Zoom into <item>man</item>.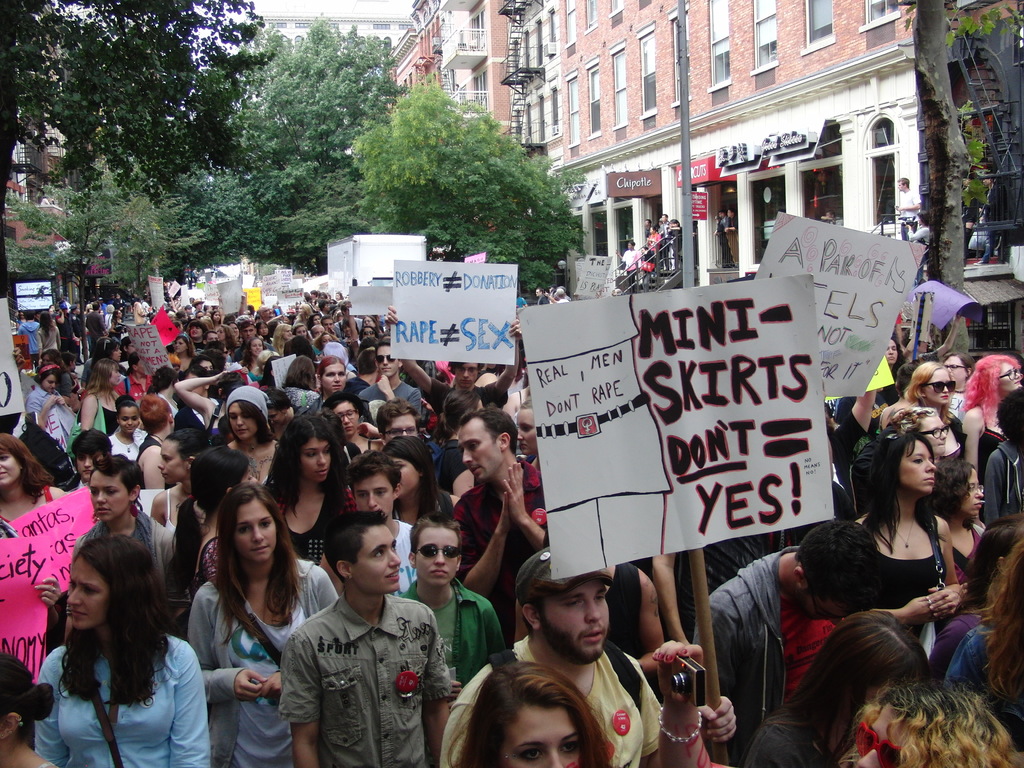
Zoom target: box(894, 176, 922, 242).
